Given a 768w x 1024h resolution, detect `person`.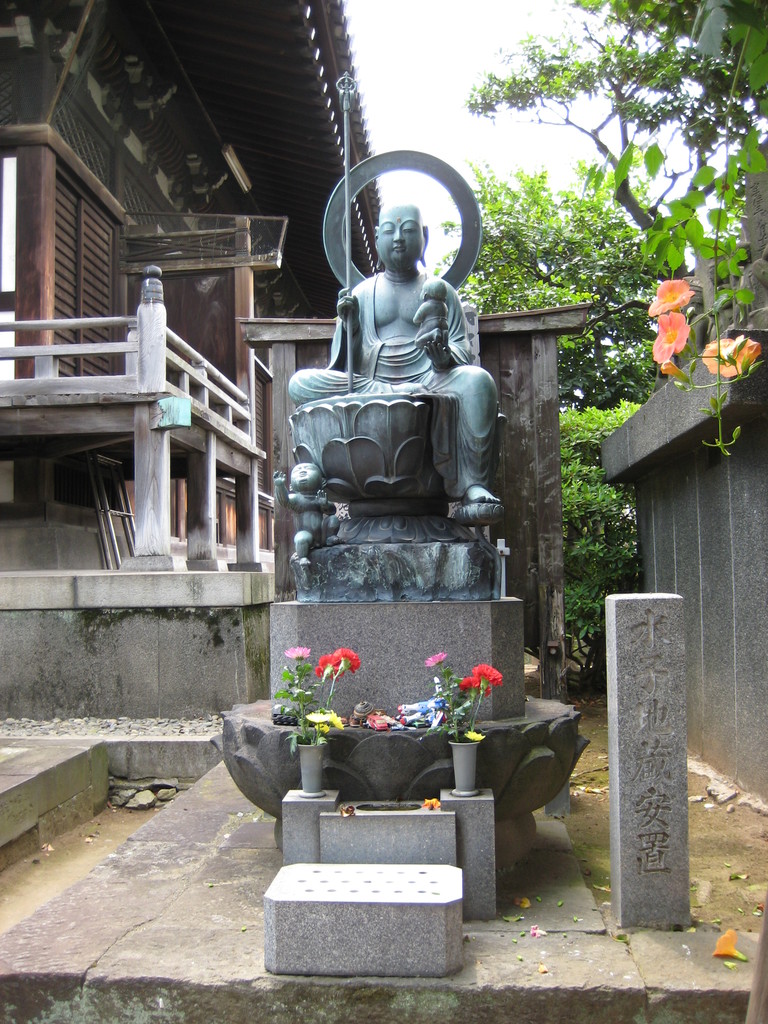
413/278/450/344.
